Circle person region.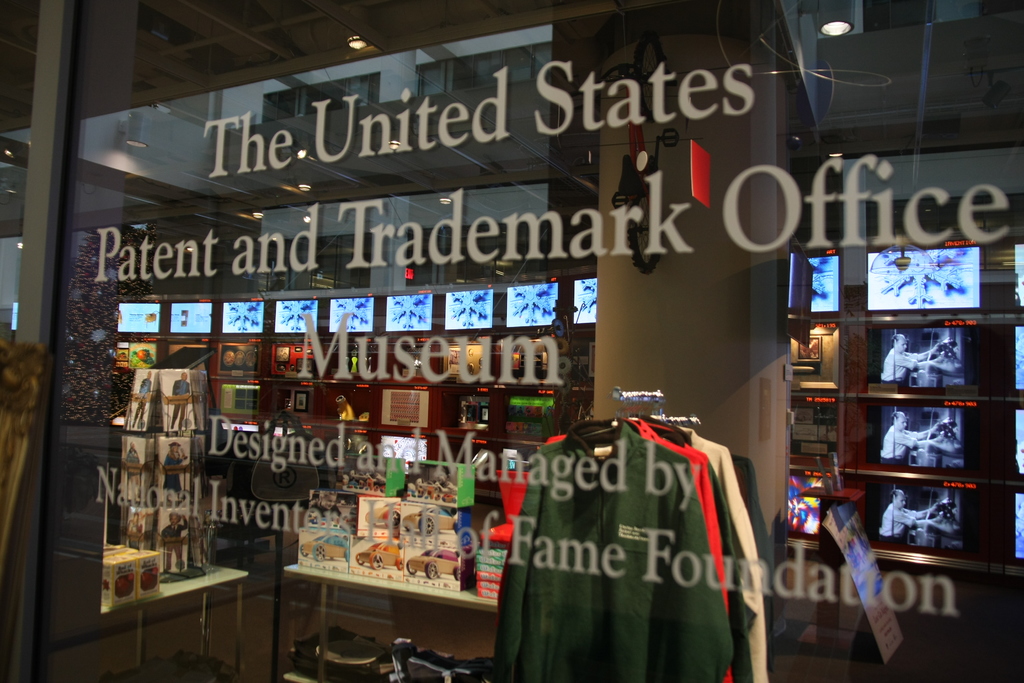
Region: 128,370,150,425.
